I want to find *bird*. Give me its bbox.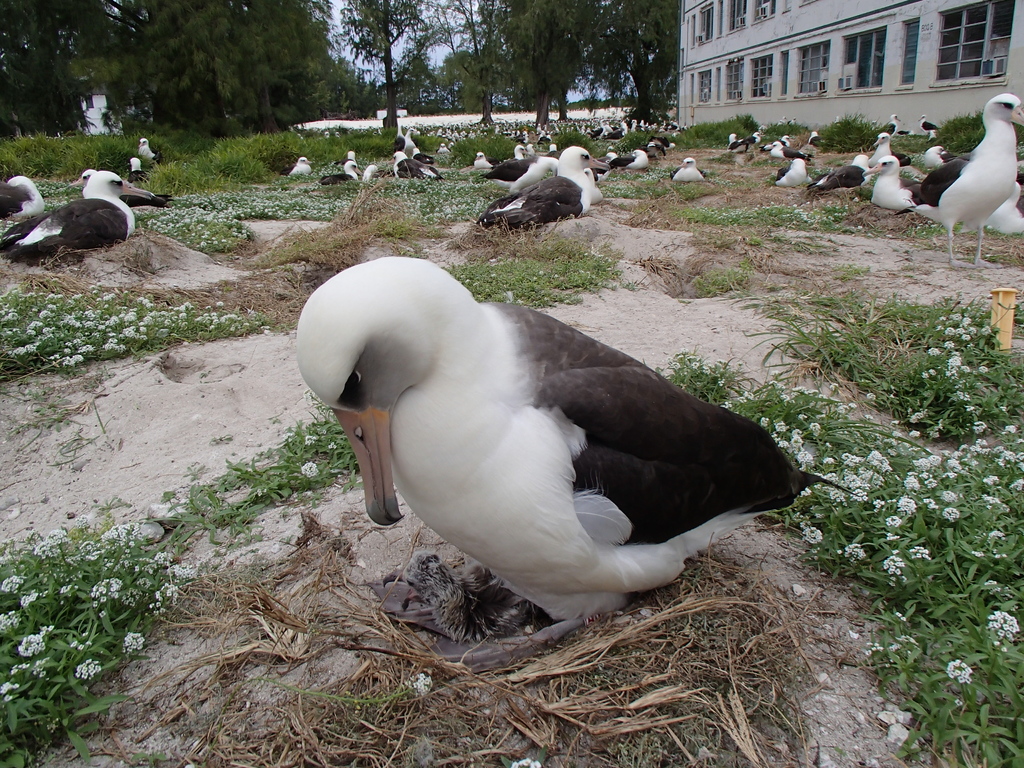
832:115:840:127.
